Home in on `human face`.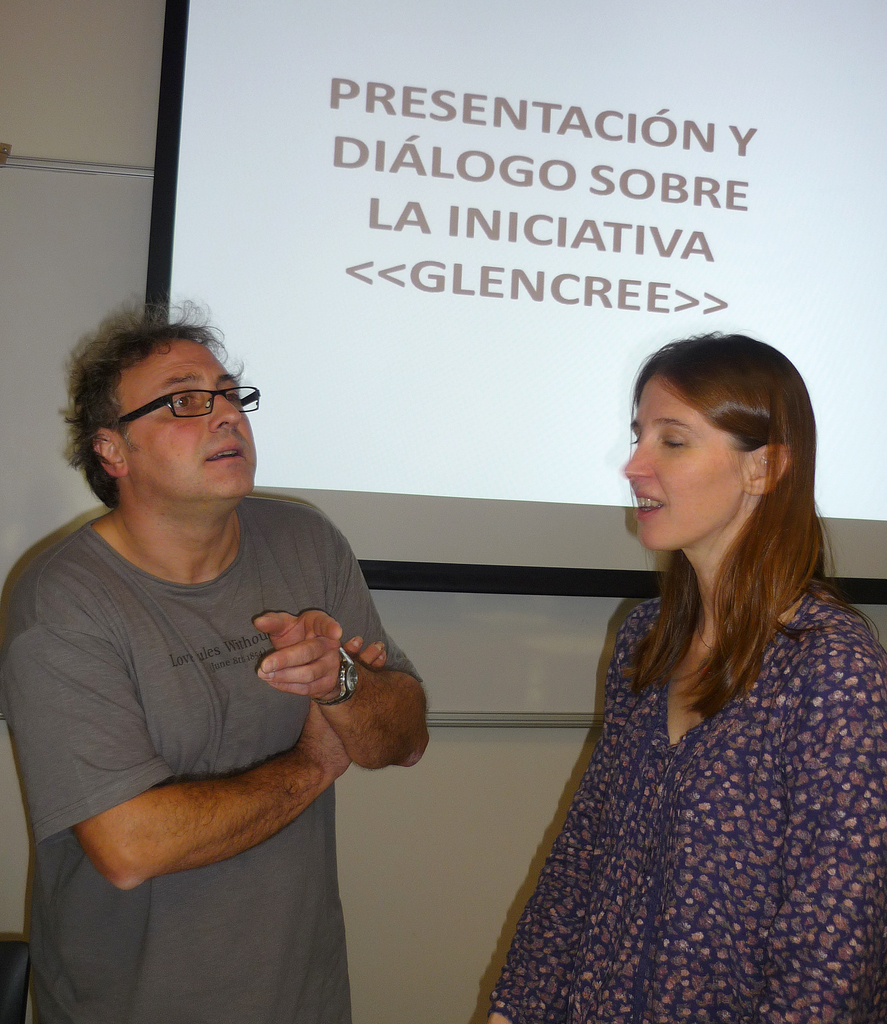
Homed in at [118, 340, 263, 501].
